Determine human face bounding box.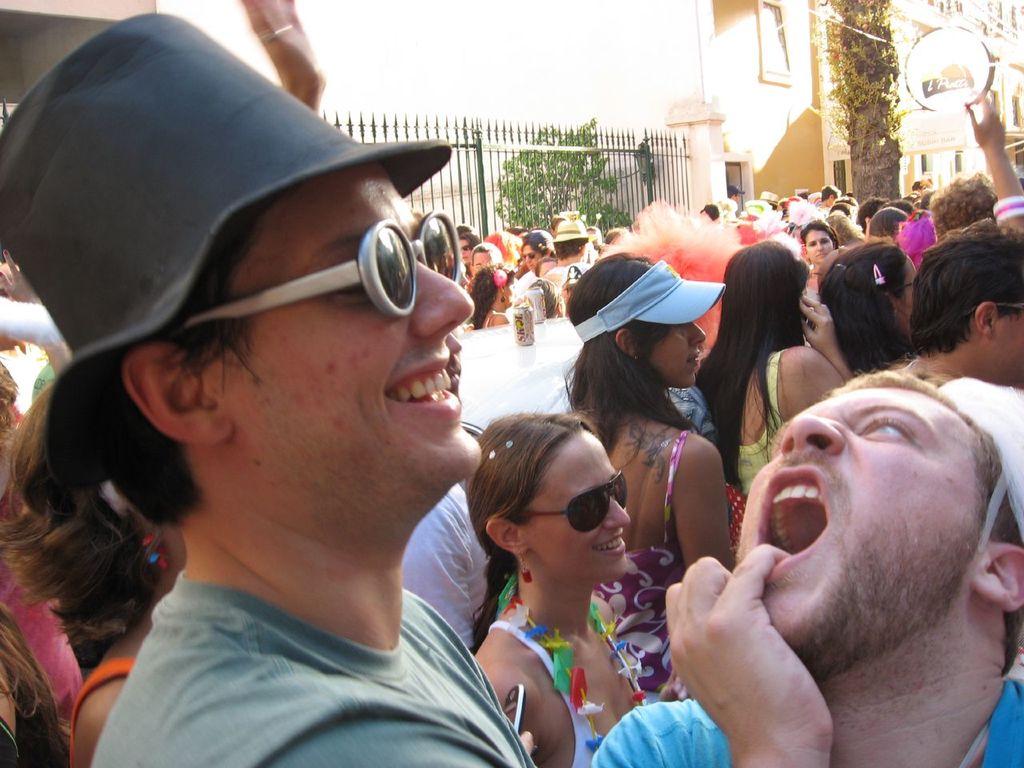
Determined: [653,322,706,386].
